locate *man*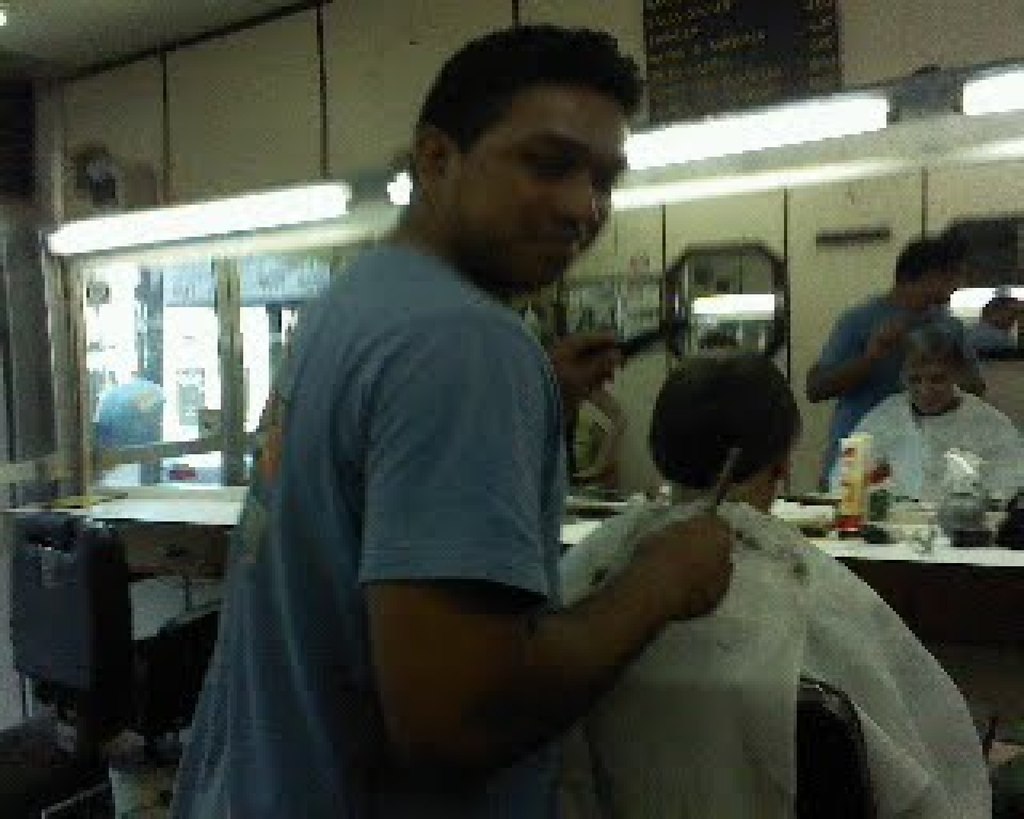
[556, 352, 999, 818]
